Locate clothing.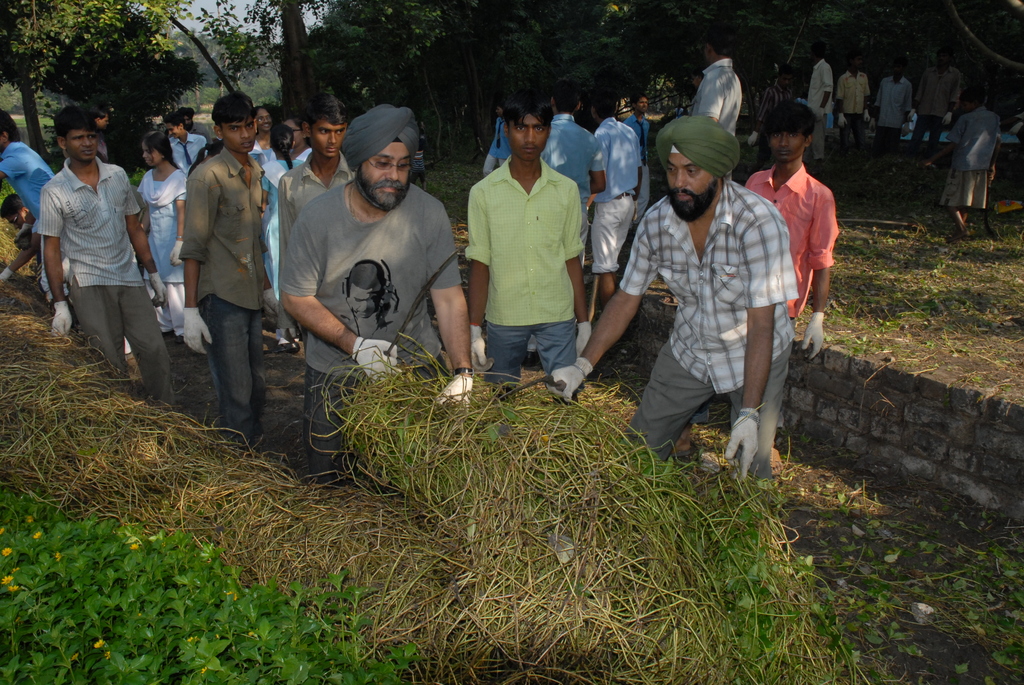
Bounding box: 545,109,607,209.
